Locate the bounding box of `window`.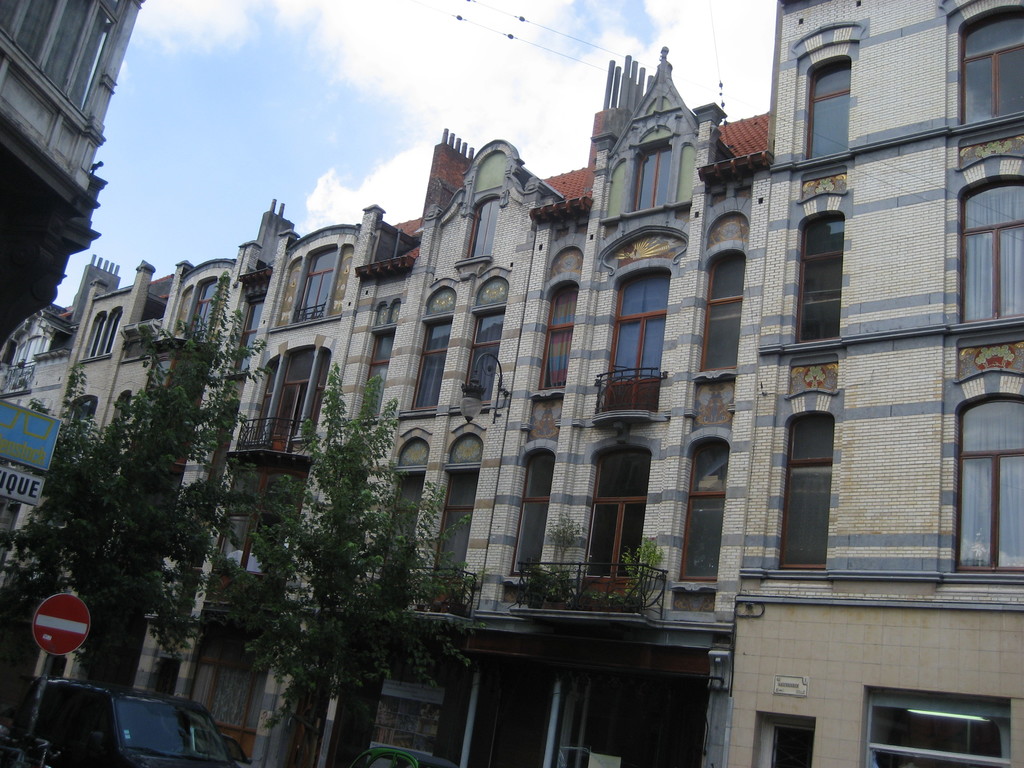
Bounding box: 706, 252, 740, 369.
